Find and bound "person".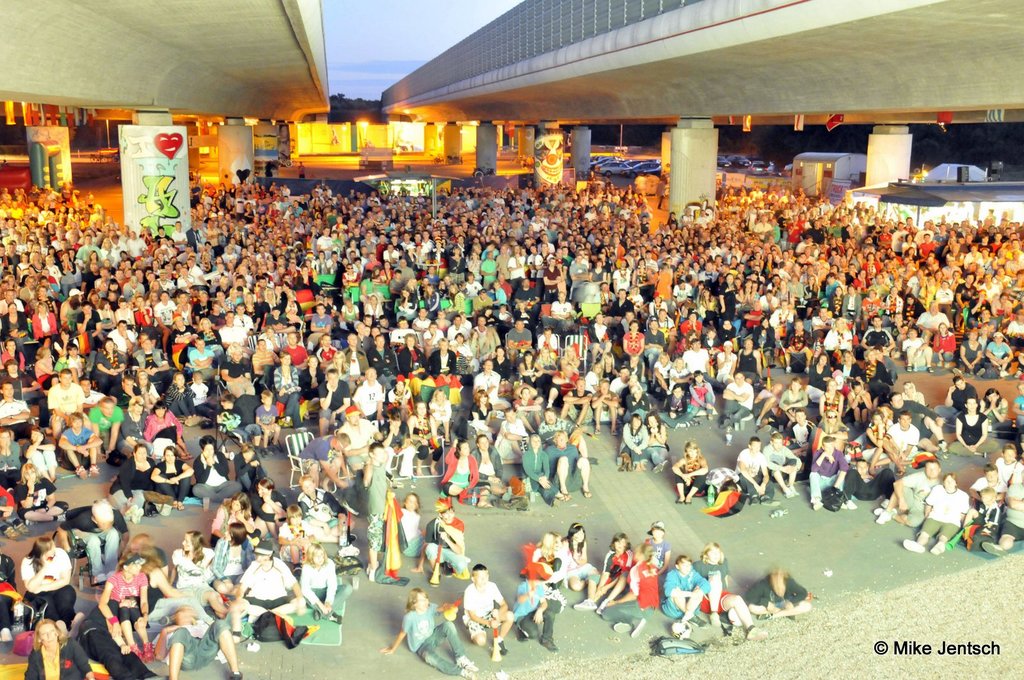
Bound: detection(807, 432, 847, 509).
